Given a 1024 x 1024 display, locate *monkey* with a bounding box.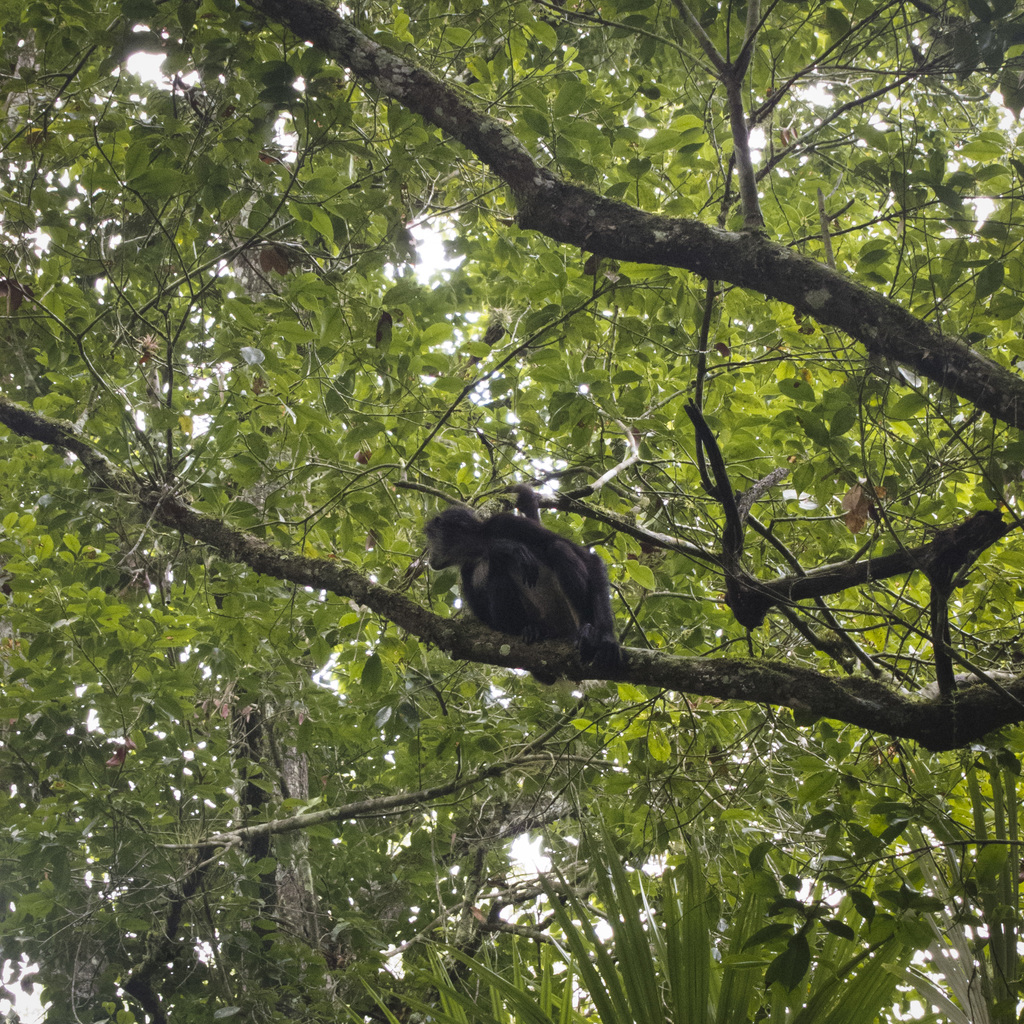
Located: [x1=422, y1=484, x2=627, y2=707].
